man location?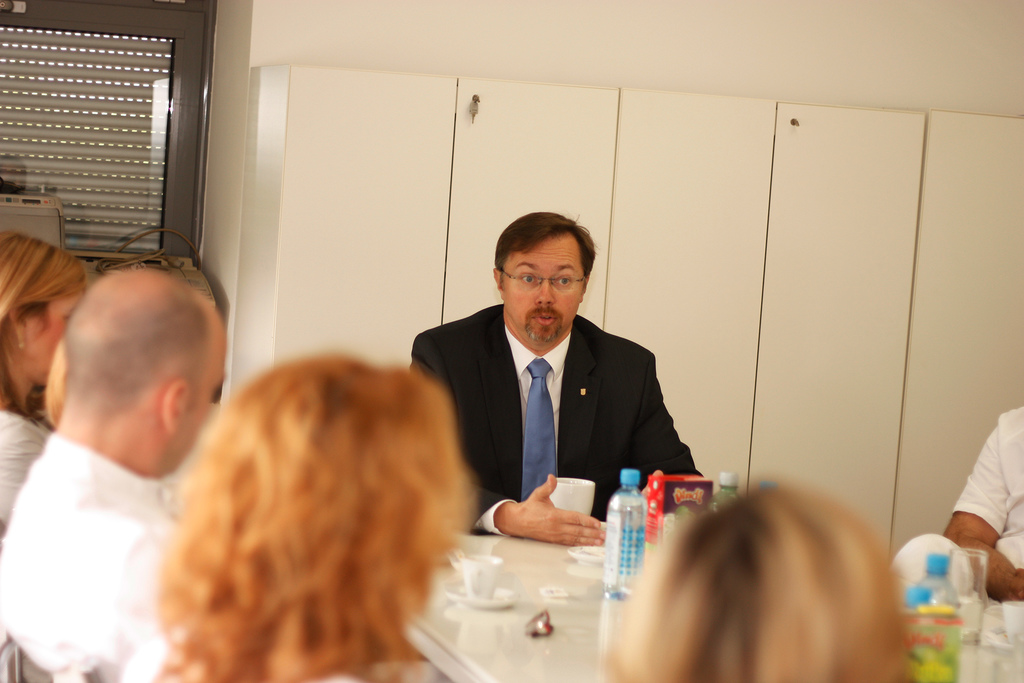
select_region(406, 215, 700, 565)
